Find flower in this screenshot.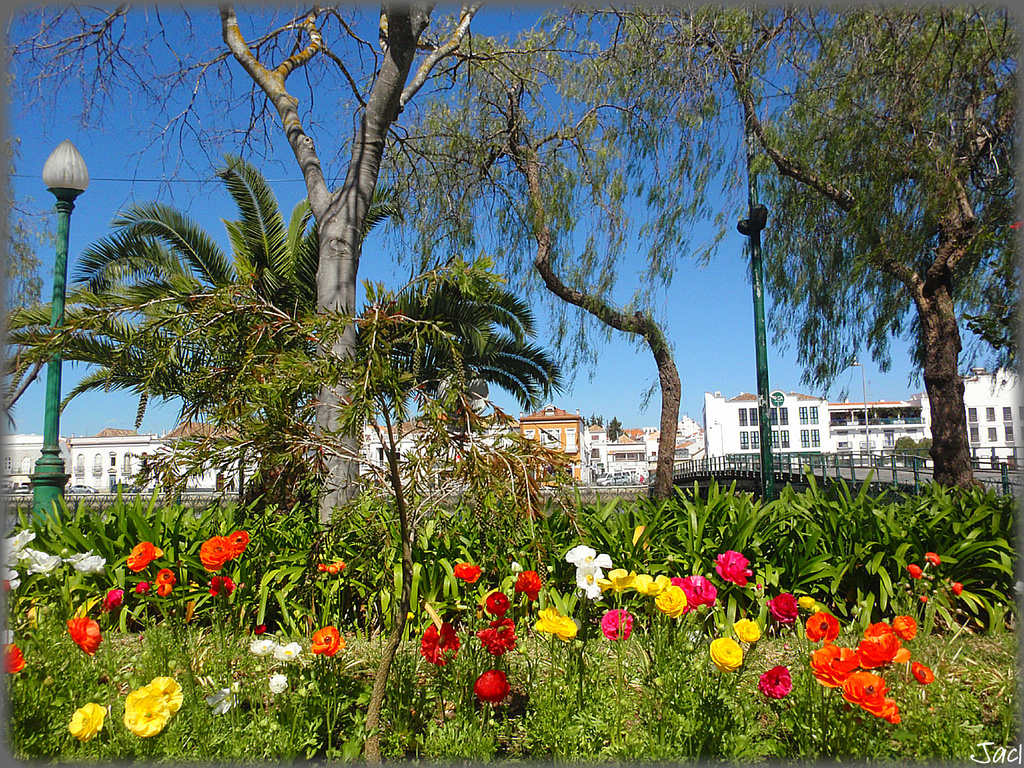
The bounding box for flower is 160:585:174:598.
